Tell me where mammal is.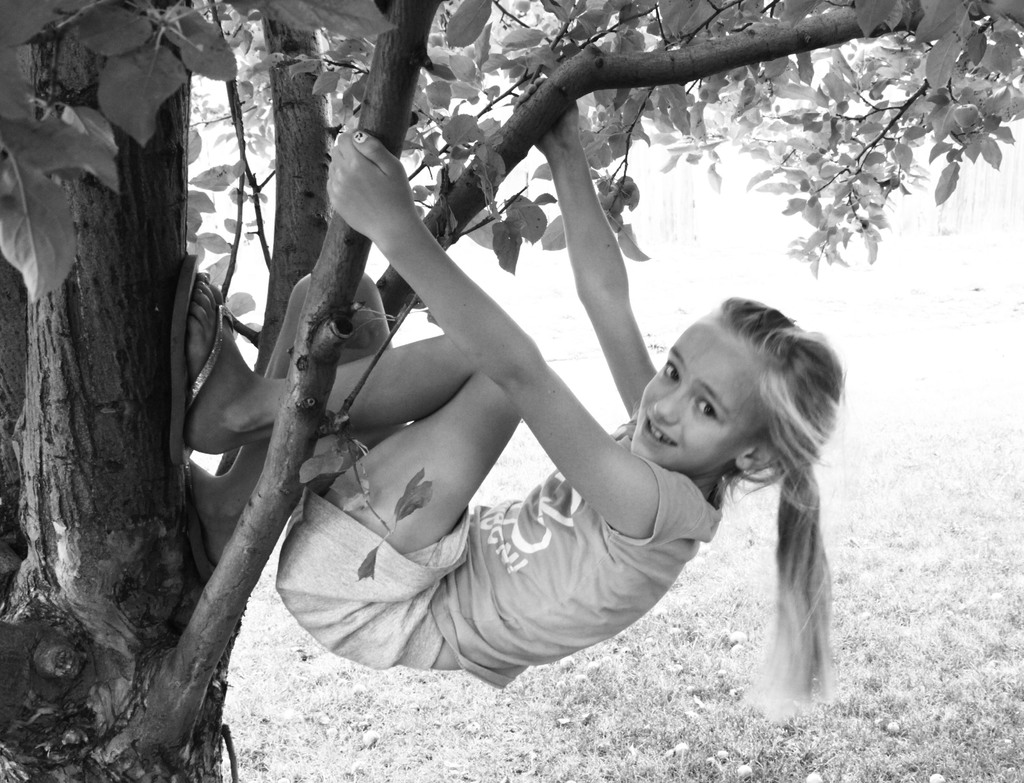
mammal is at pyautogui.locateOnScreen(171, 81, 838, 690).
